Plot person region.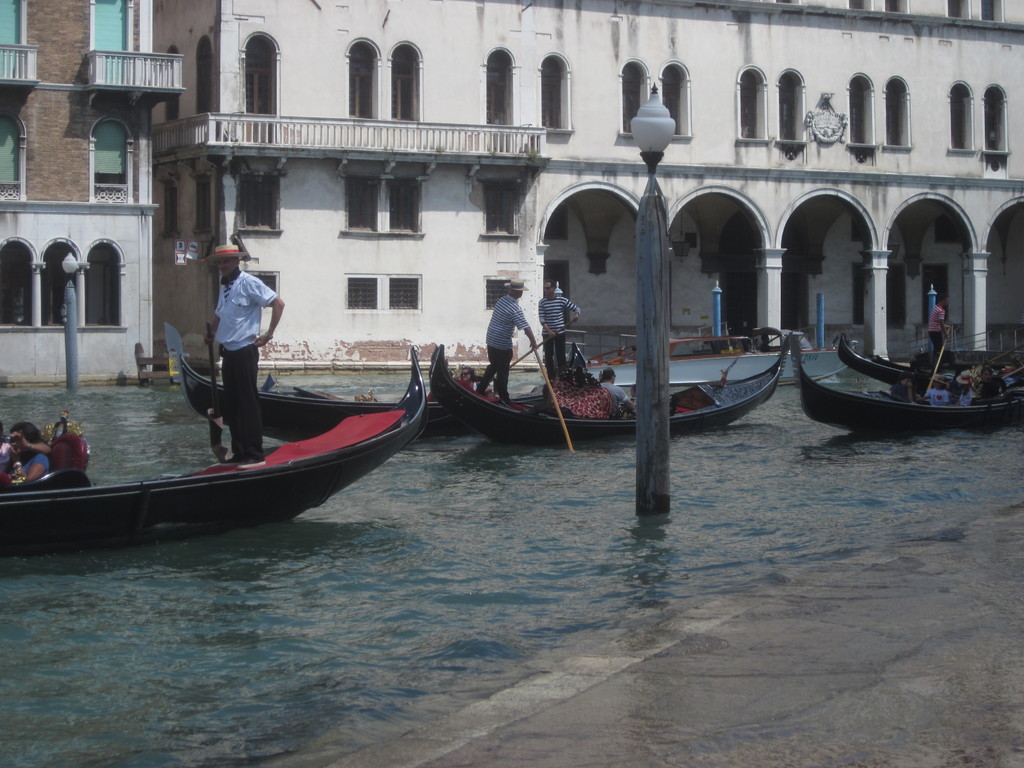
Plotted at box=[539, 277, 573, 376].
